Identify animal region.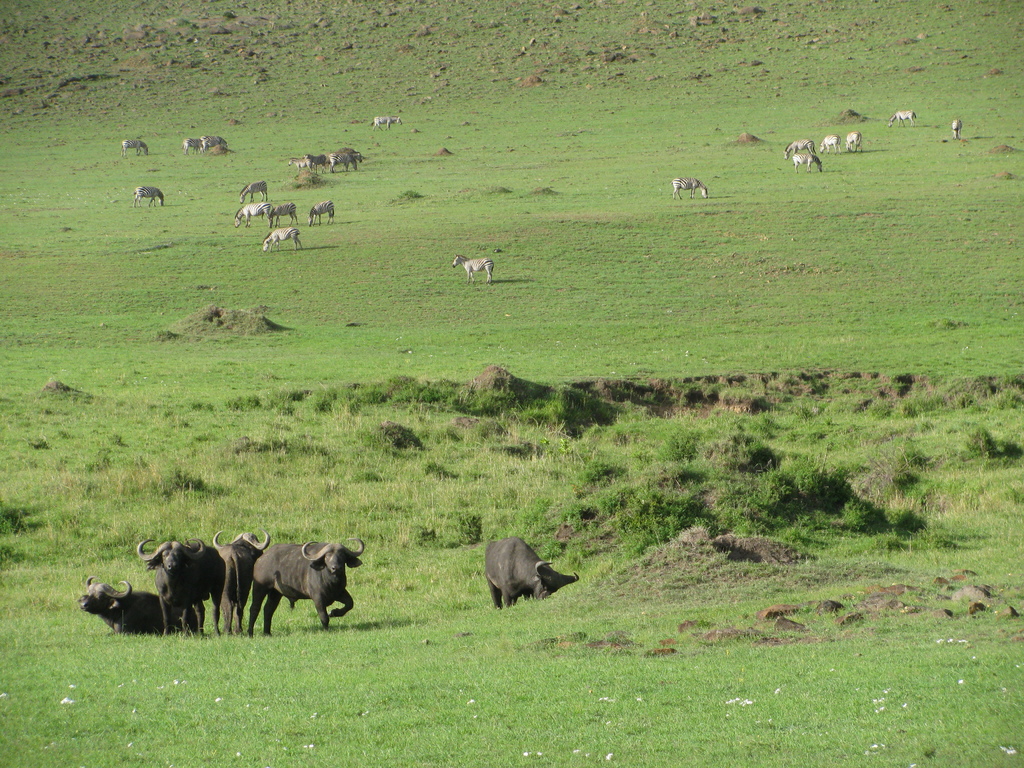
Region: (left=671, top=174, right=710, bottom=200).
